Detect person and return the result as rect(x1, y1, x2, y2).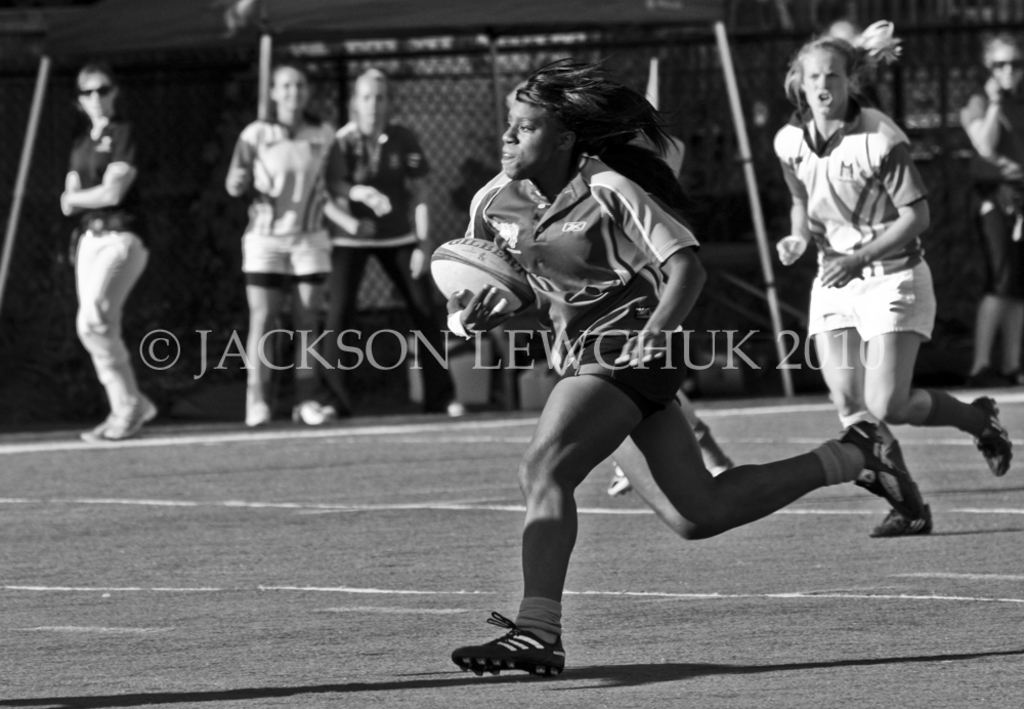
rect(957, 47, 1023, 390).
